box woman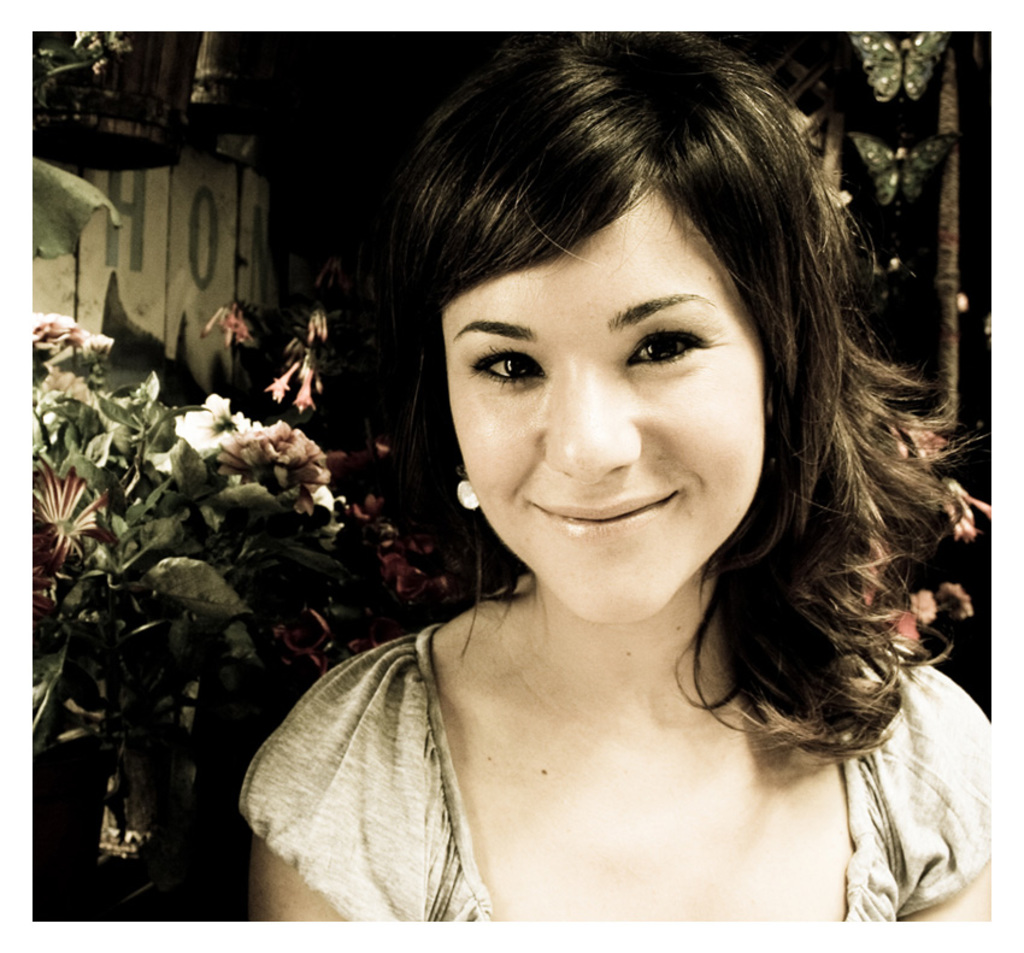
(198,23,1007,946)
